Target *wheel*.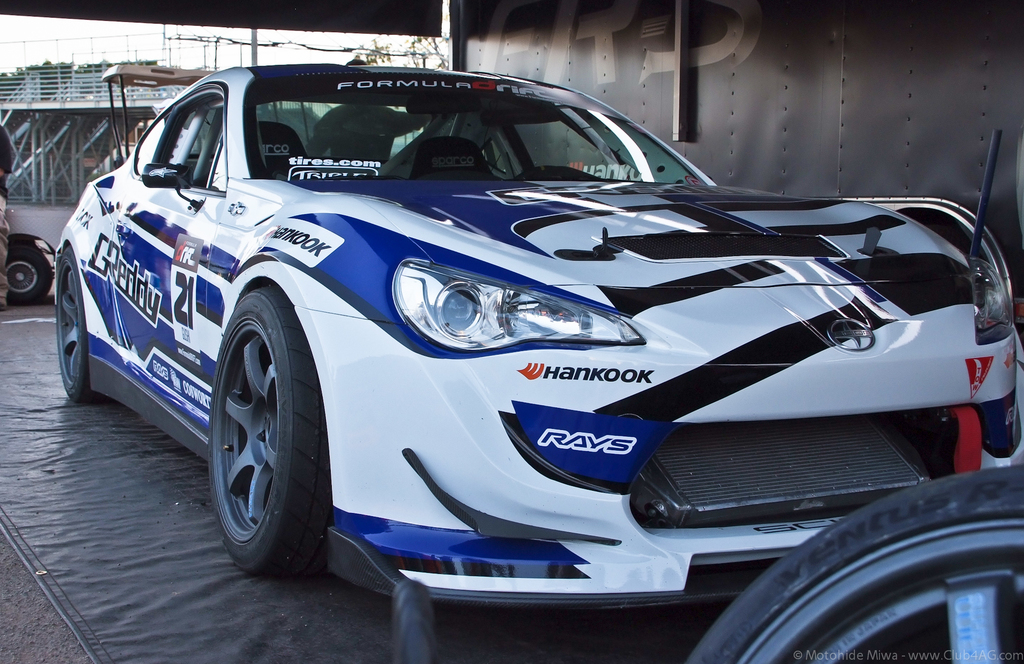
Target region: [681, 457, 1023, 663].
